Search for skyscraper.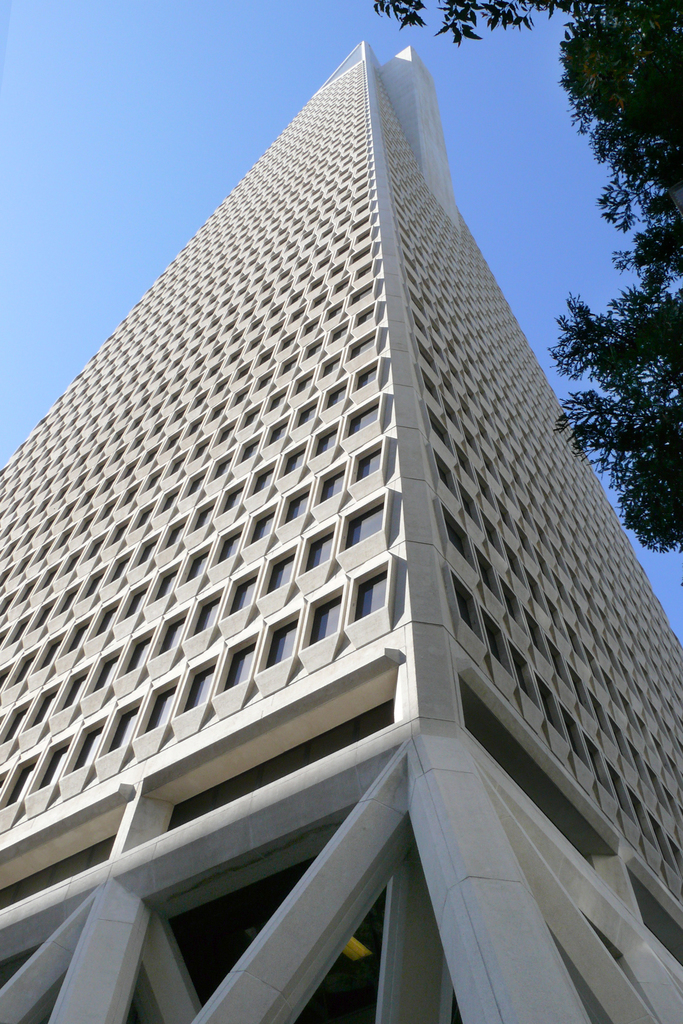
Found at bbox=(0, 47, 682, 1016).
